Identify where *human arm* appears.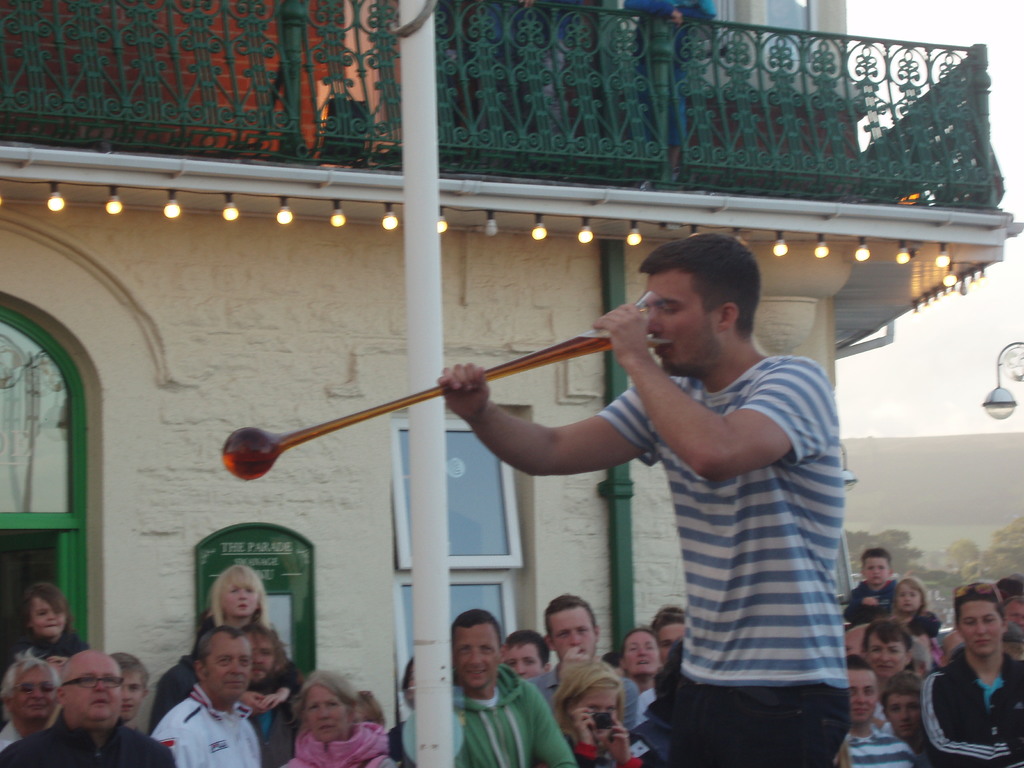
Appears at <region>564, 704, 604, 767</region>.
